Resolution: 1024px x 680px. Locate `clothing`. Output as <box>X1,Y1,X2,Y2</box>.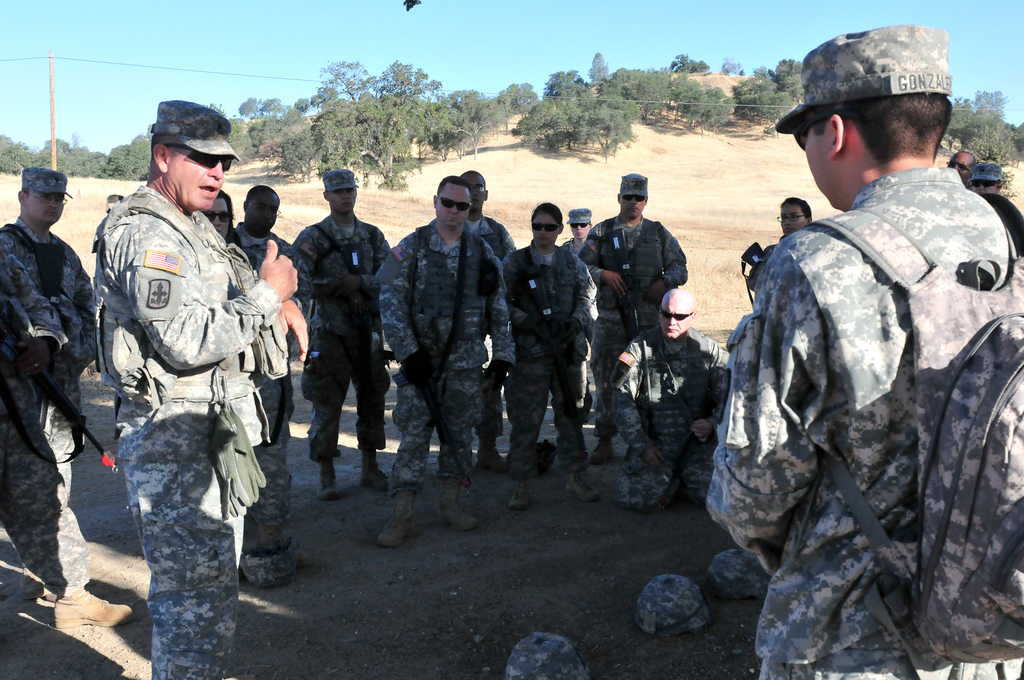
<box>0,220,101,599</box>.
